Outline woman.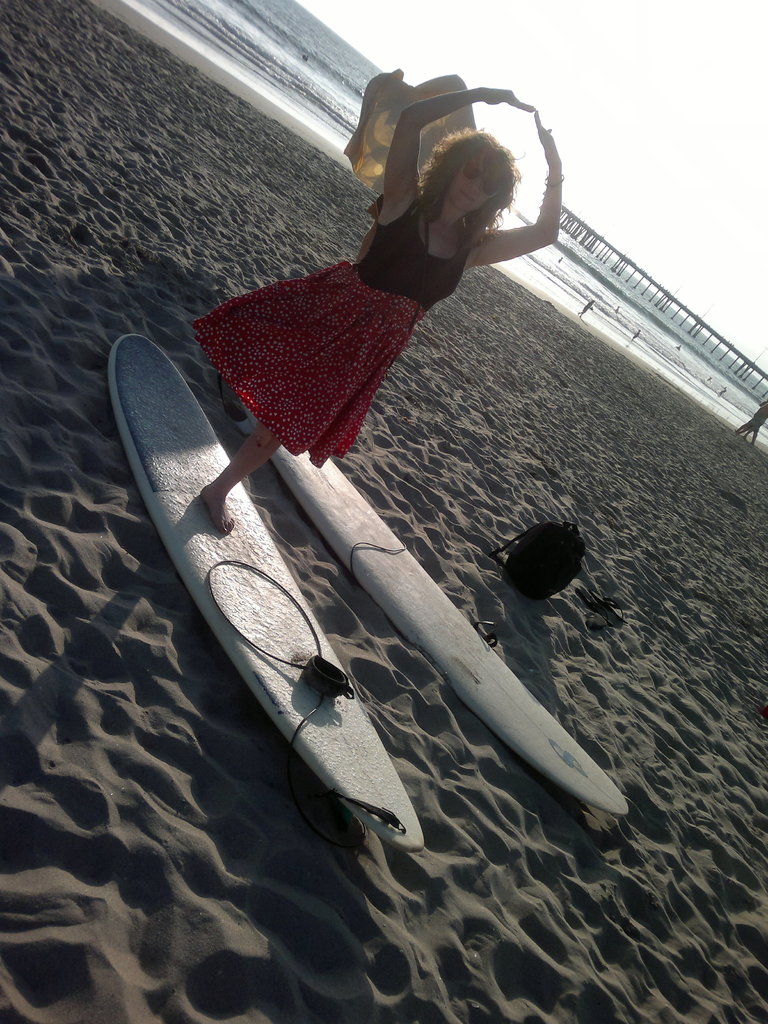
Outline: region(194, 87, 584, 518).
